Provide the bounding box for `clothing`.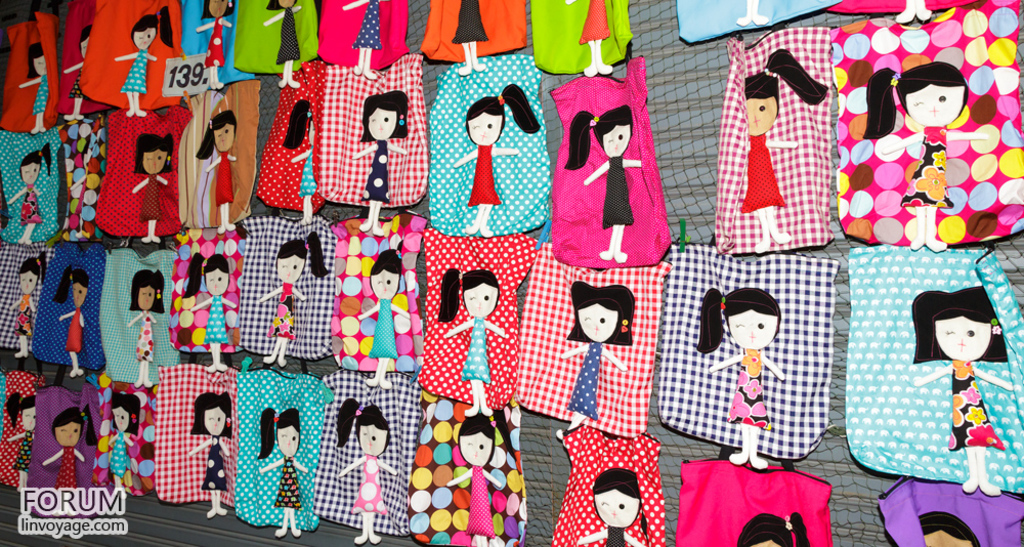
x1=372, y1=296, x2=398, y2=354.
